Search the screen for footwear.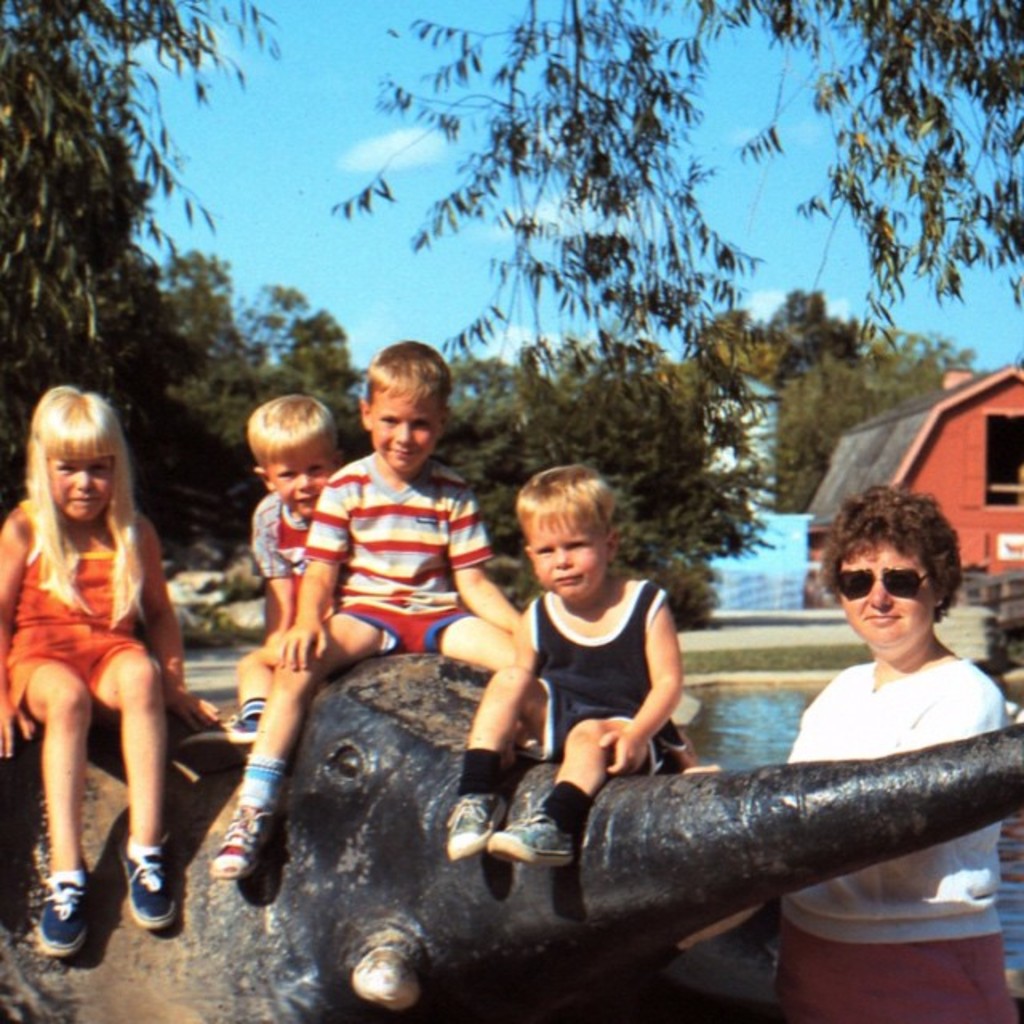
Found at Rect(446, 794, 509, 859).
